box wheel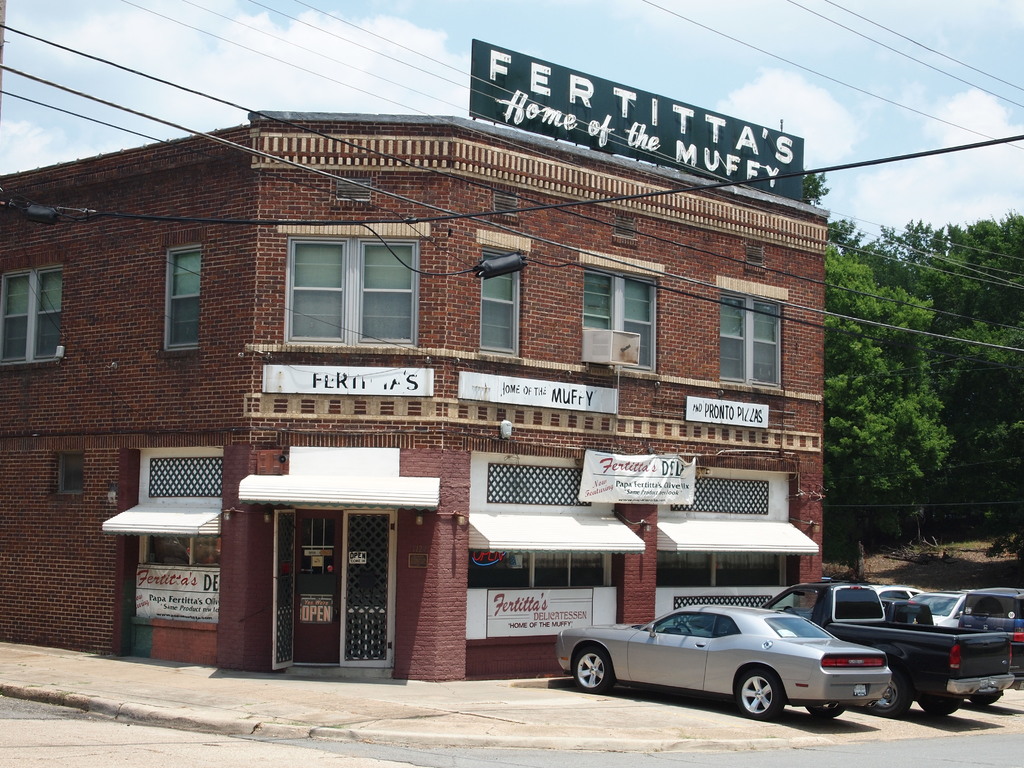
<box>922,687,963,716</box>
